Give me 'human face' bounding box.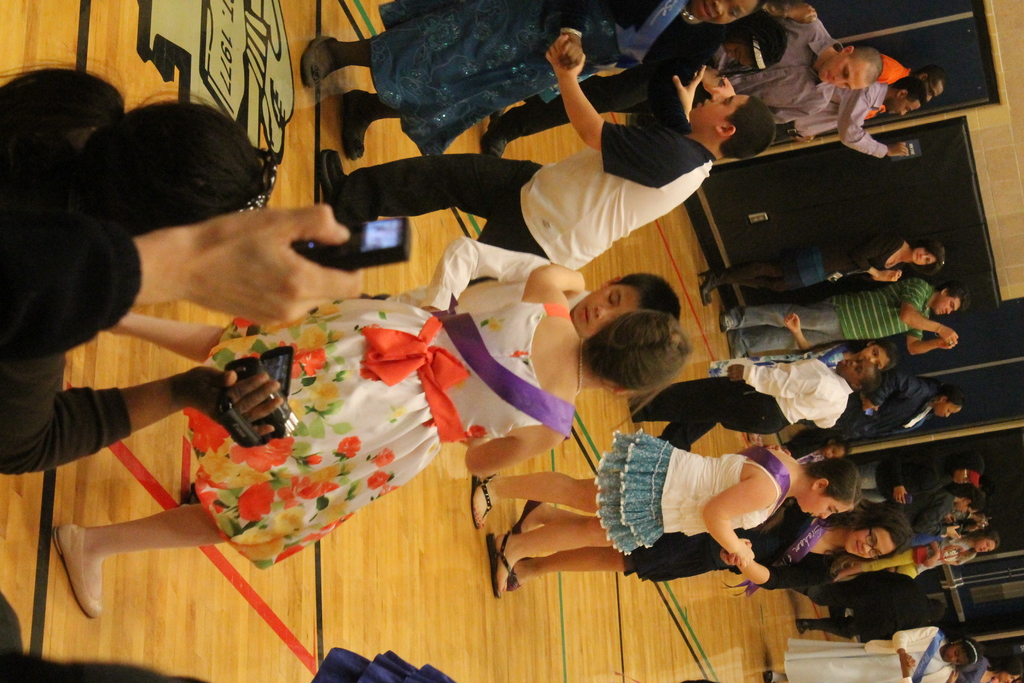
819:54:865:89.
